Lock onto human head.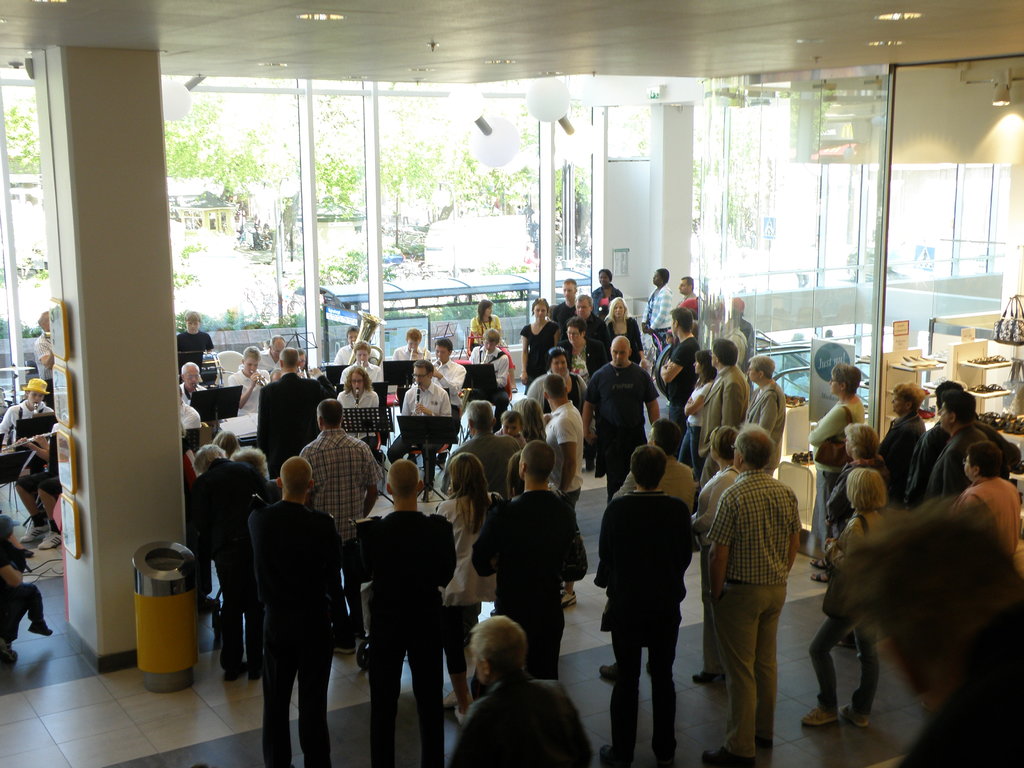
Locked: (x1=520, y1=439, x2=556, y2=490).
